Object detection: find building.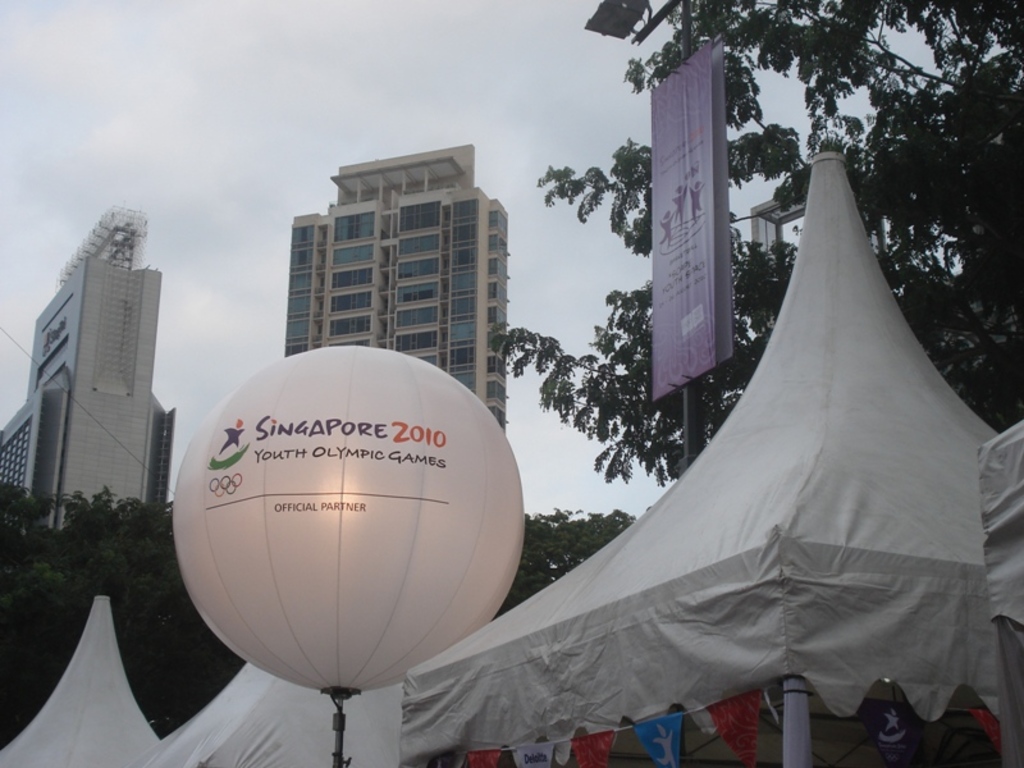
box=[284, 141, 511, 429].
